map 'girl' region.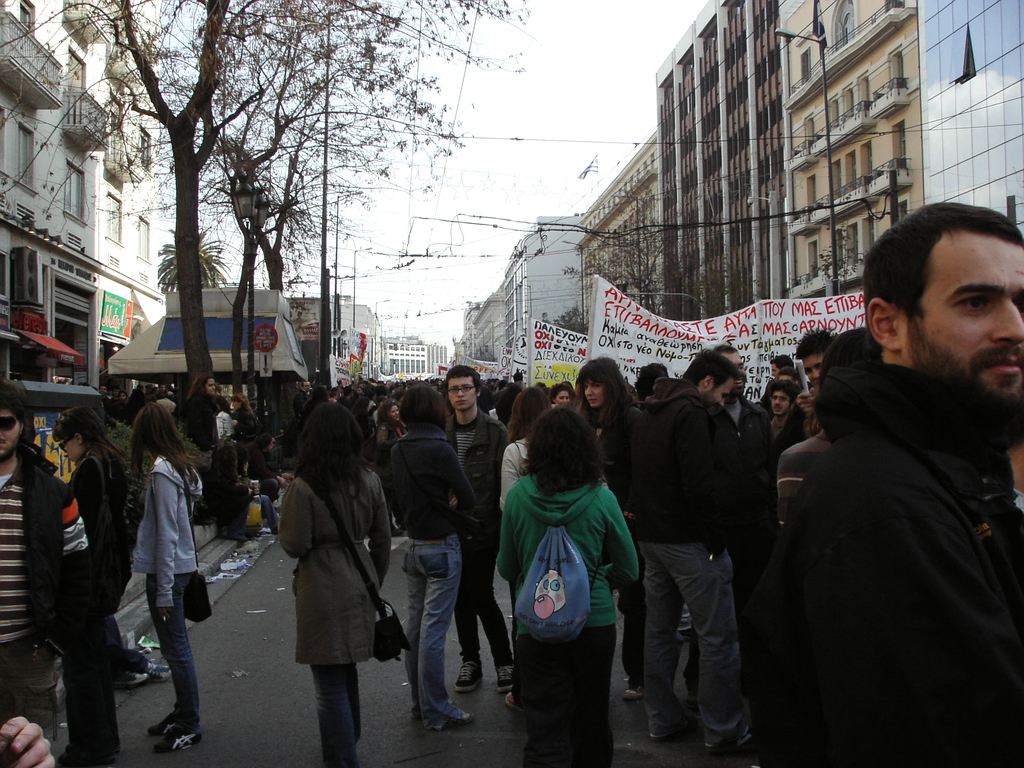
Mapped to [x1=54, y1=399, x2=145, y2=764].
